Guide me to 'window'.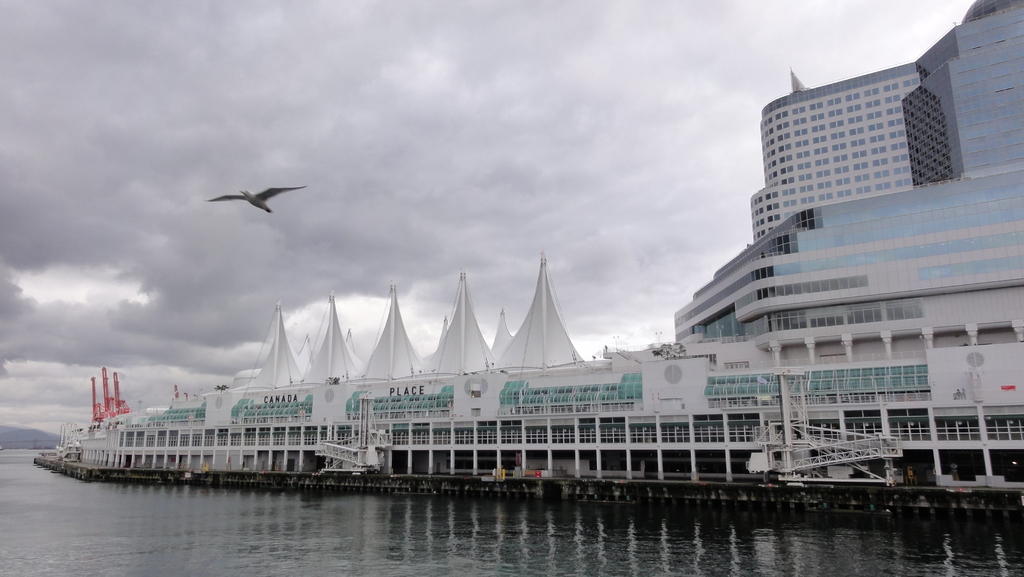
Guidance: l=778, t=154, r=791, b=162.
